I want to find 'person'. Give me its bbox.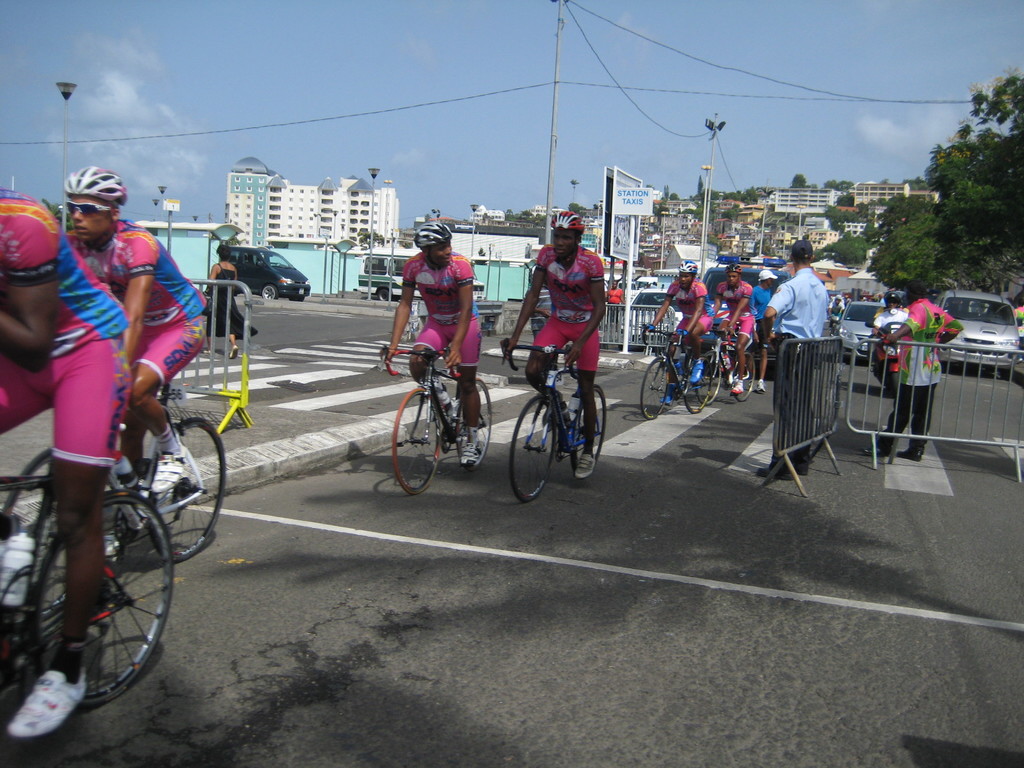
{"left": 202, "top": 241, "right": 259, "bottom": 358}.
